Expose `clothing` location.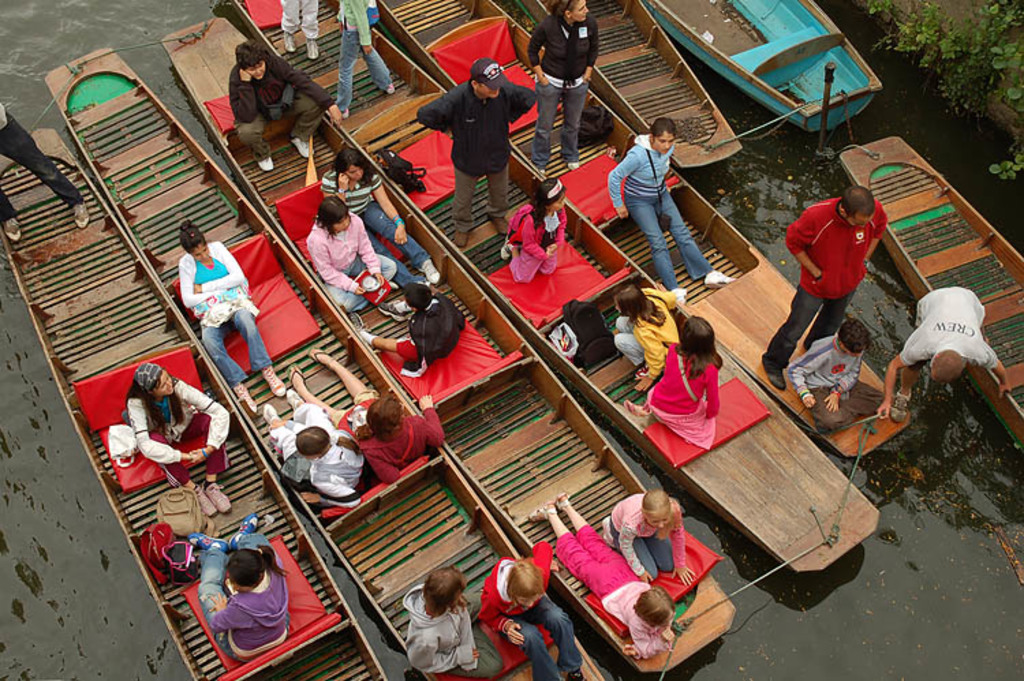
Exposed at pyautogui.locateOnScreen(400, 576, 490, 676).
